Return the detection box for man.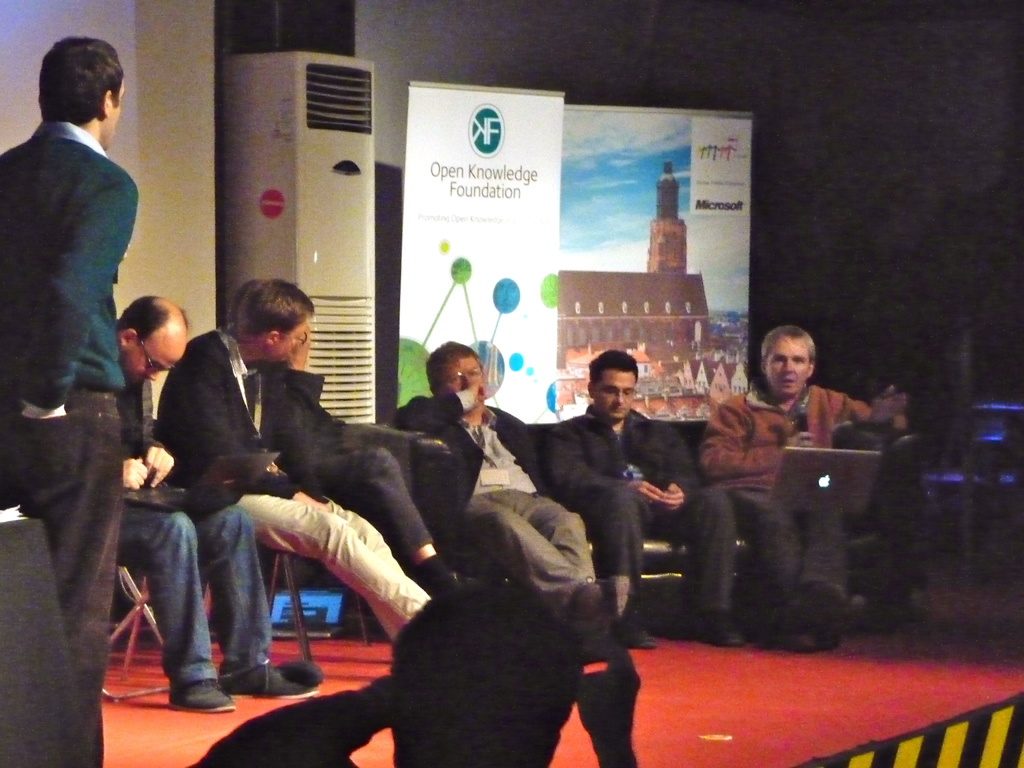
697/323/910/648.
